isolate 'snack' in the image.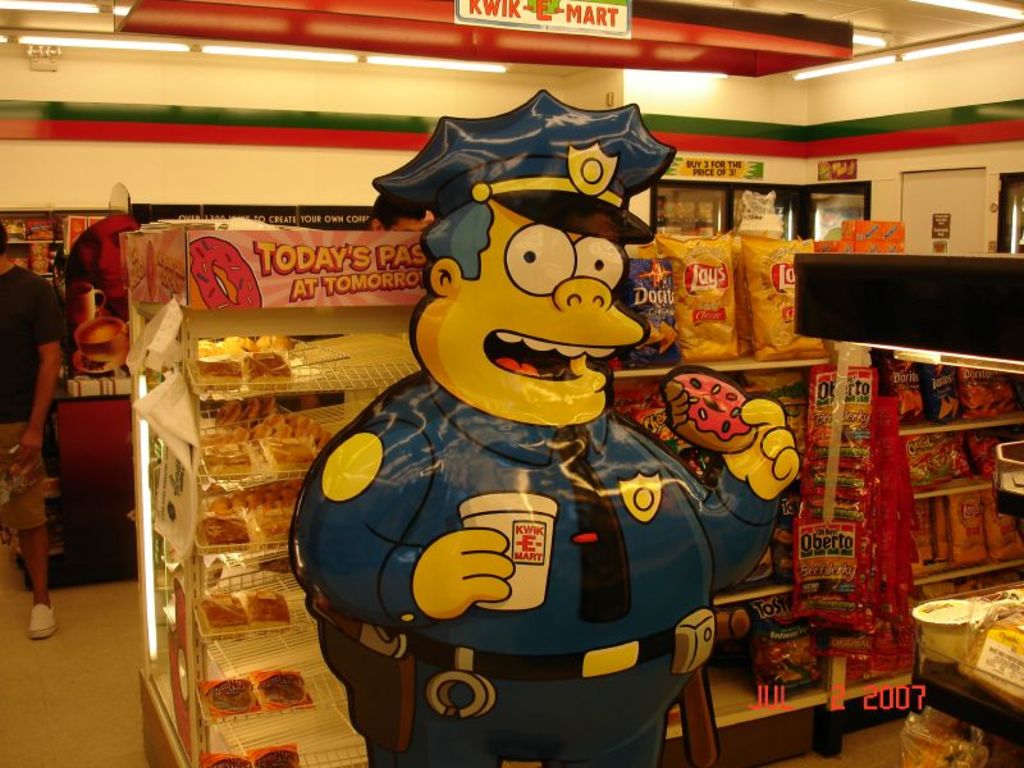
Isolated region: [630, 256, 671, 362].
